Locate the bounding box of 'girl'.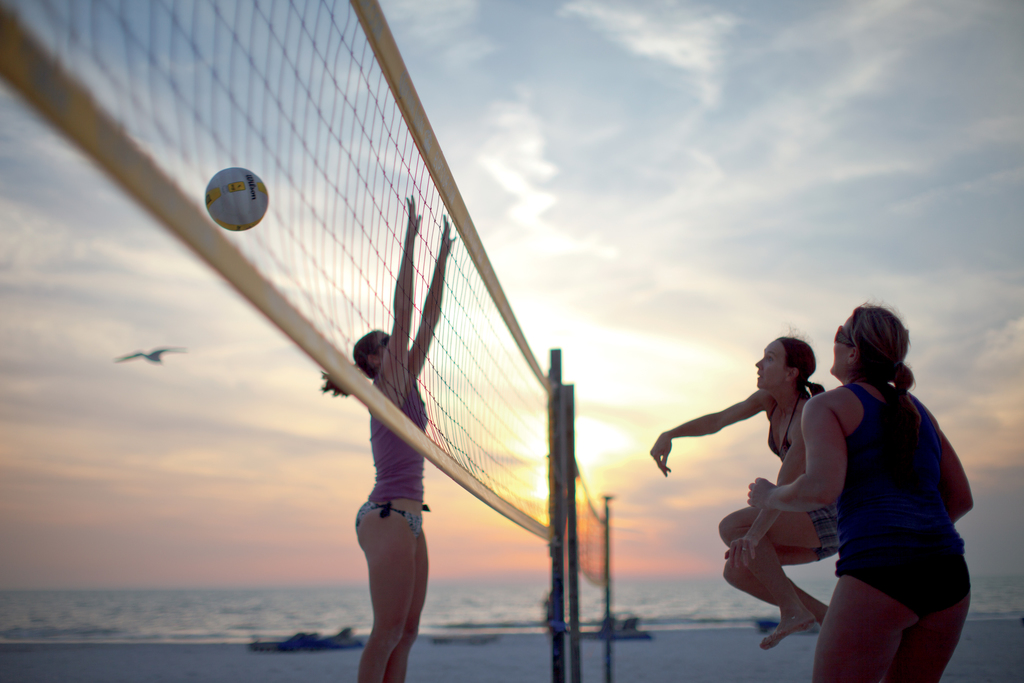
Bounding box: {"x1": 649, "y1": 341, "x2": 842, "y2": 648}.
